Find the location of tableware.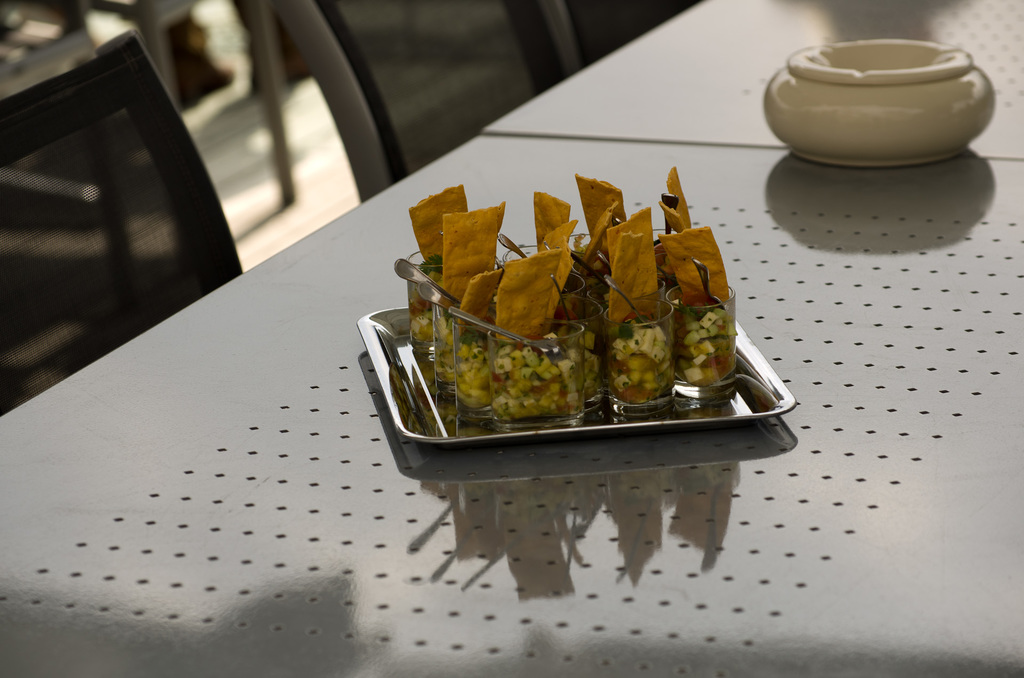
Location: 451,308,491,420.
